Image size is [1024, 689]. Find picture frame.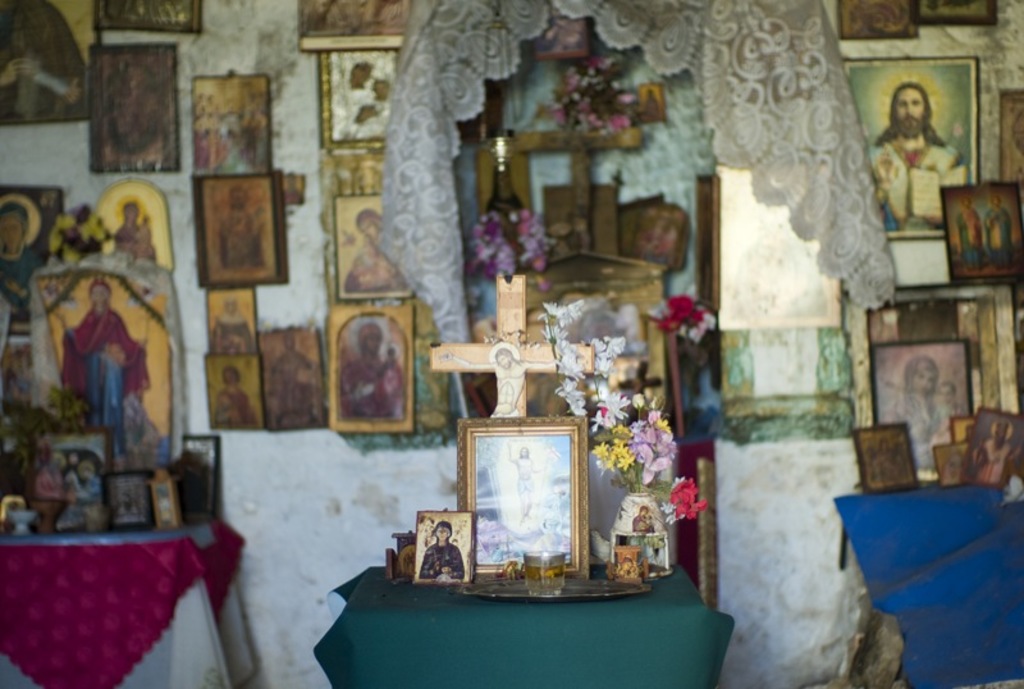
294,0,421,49.
